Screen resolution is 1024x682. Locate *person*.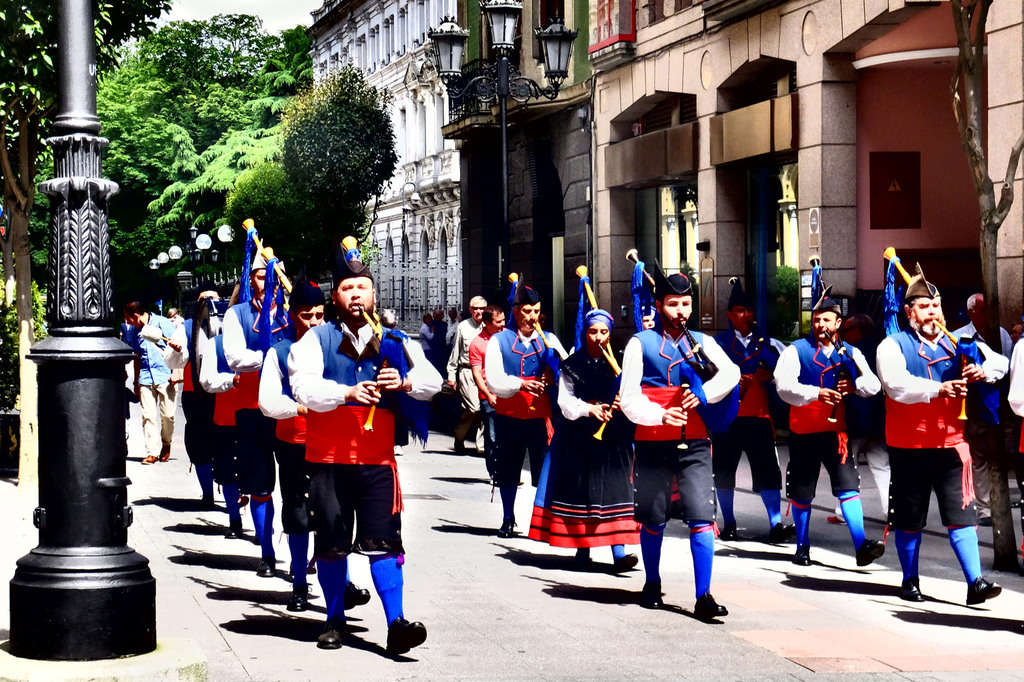
[463,302,509,411].
